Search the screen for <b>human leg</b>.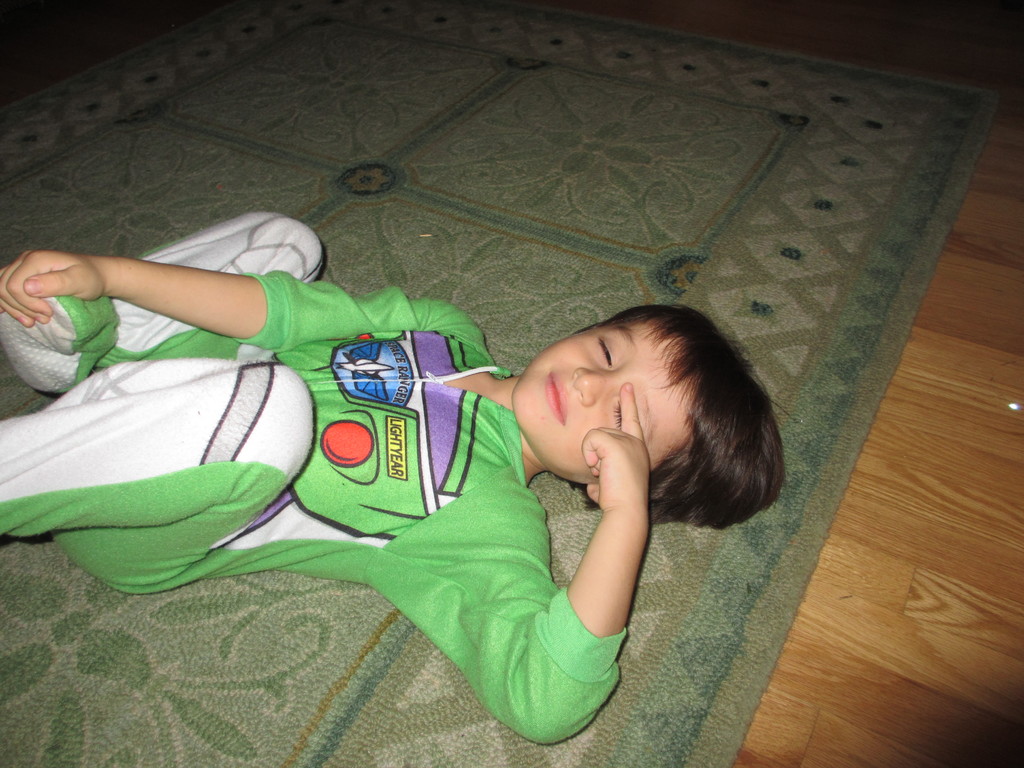
Found at Rect(0, 209, 326, 389).
